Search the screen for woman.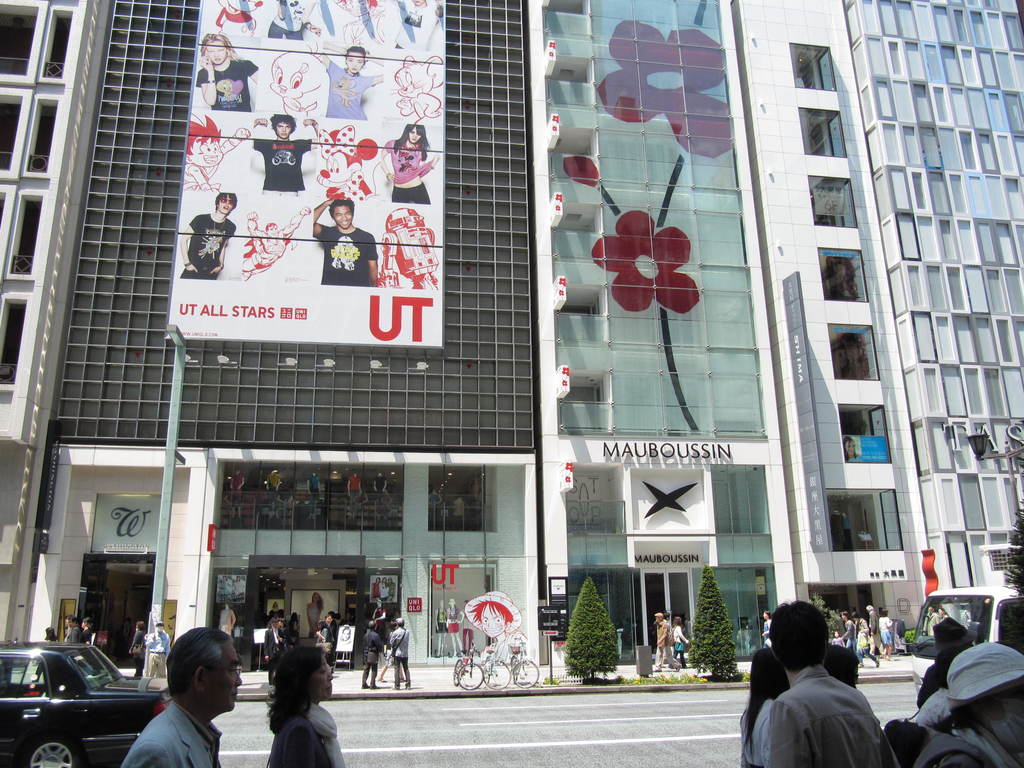
Found at x1=675, y1=614, x2=691, y2=671.
